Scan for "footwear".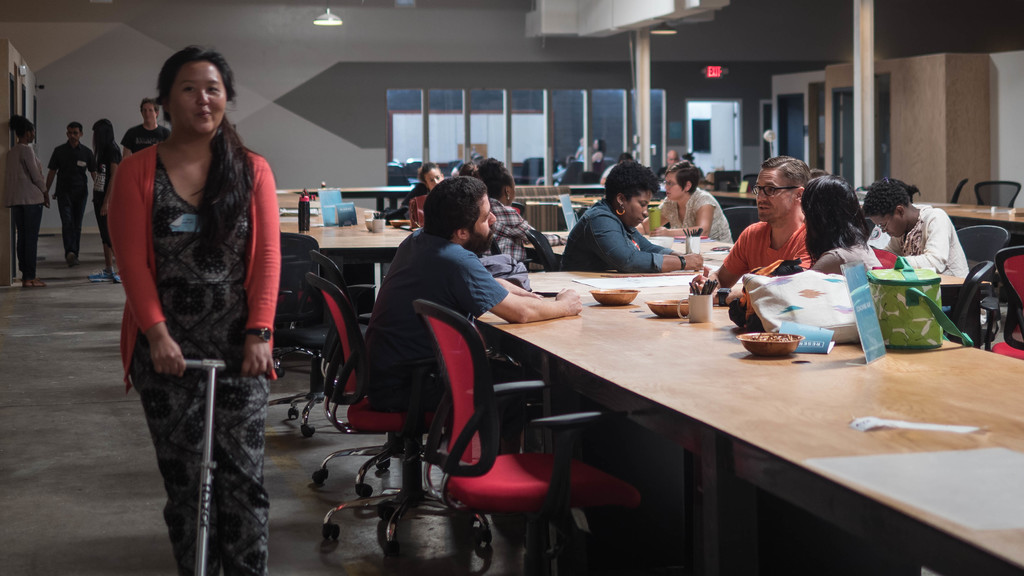
Scan result: (90,270,112,285).
